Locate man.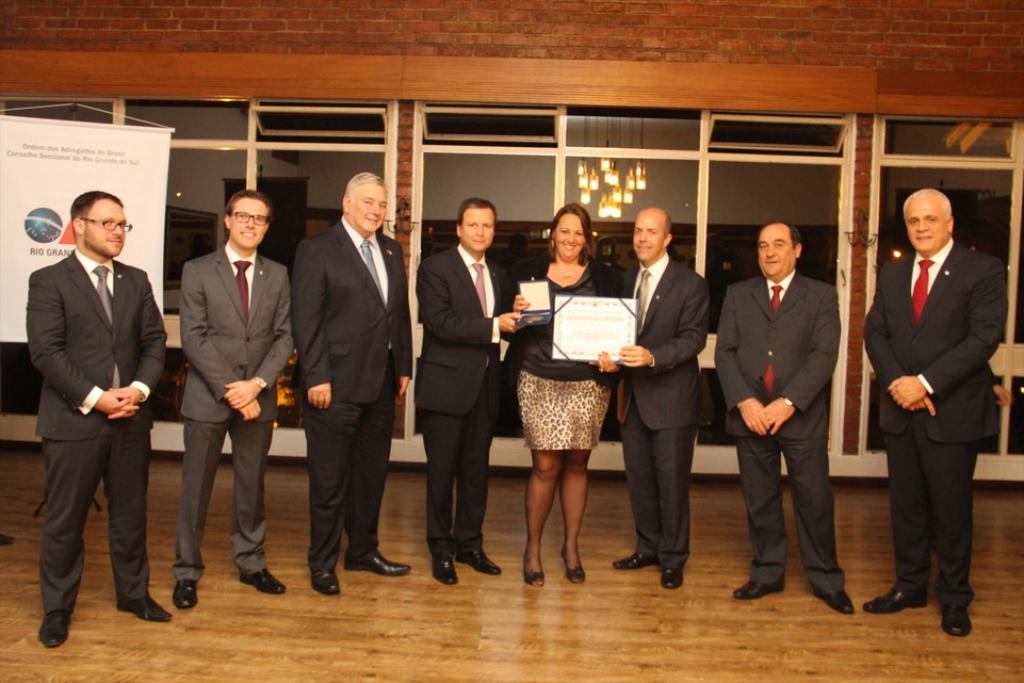
Bounding box: 861, 189, 1004, 635.
